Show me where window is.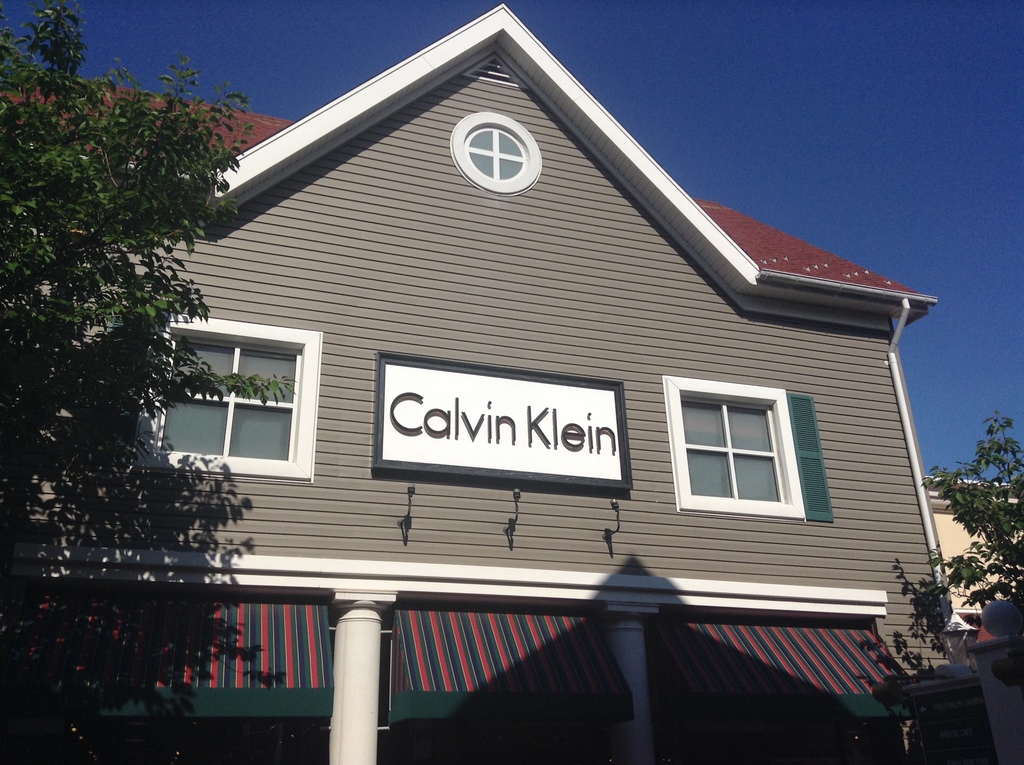
window is at BBox(155, 294, 312, 478).
